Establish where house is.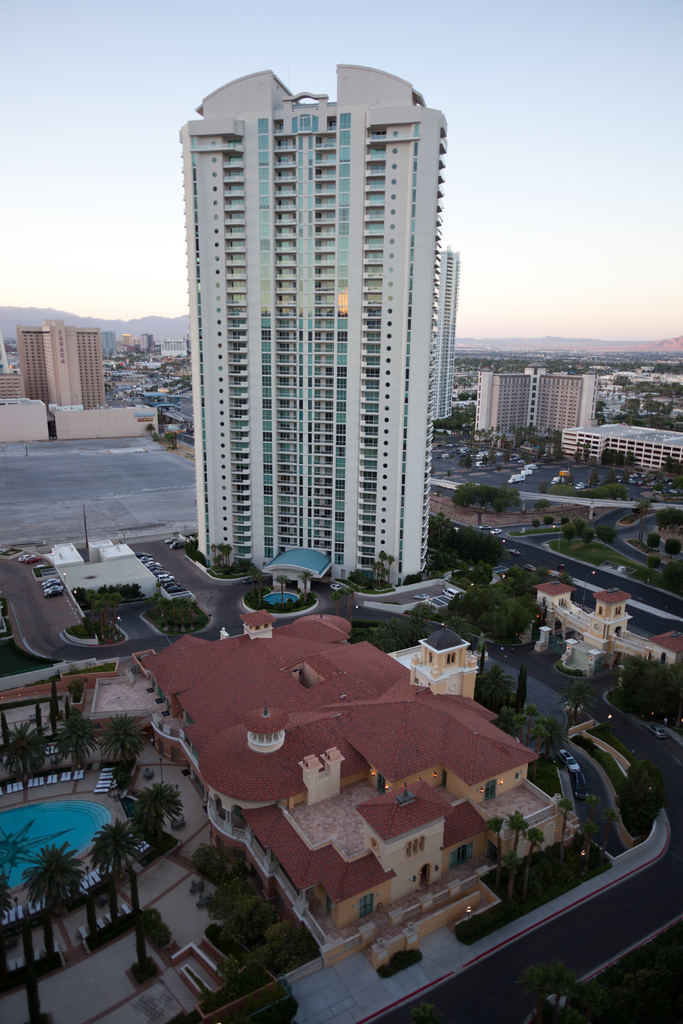
Established at <region>0, 388, 58, 440</region>.
